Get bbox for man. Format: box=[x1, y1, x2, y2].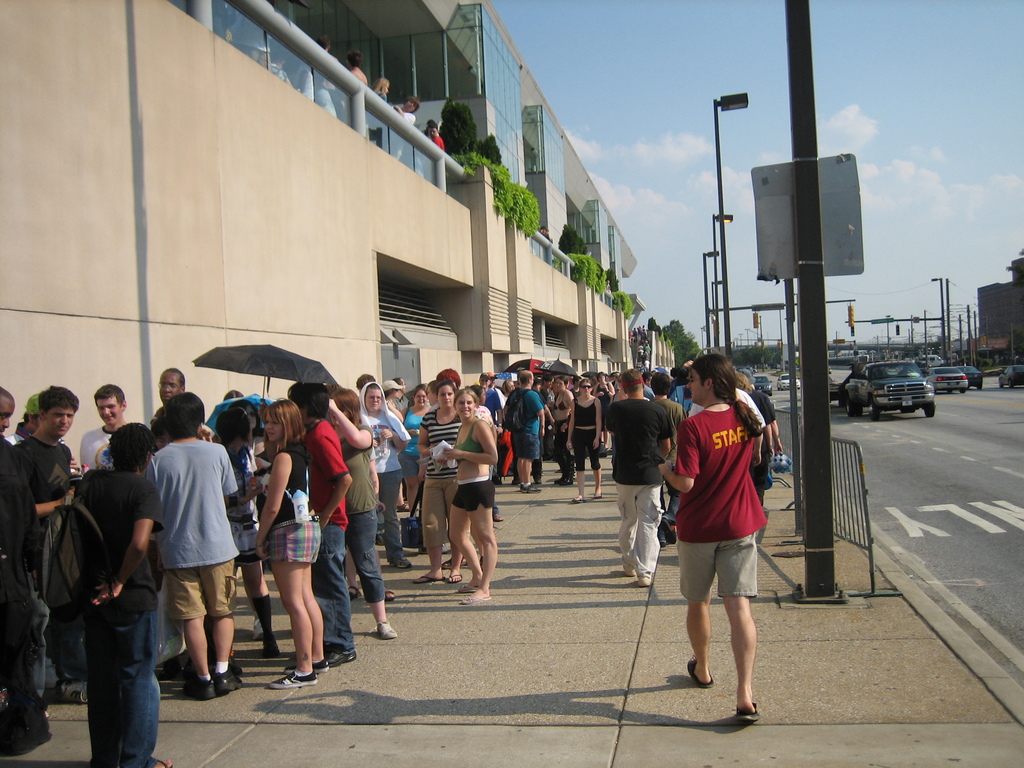
box=[344, 51, 369, 84].
